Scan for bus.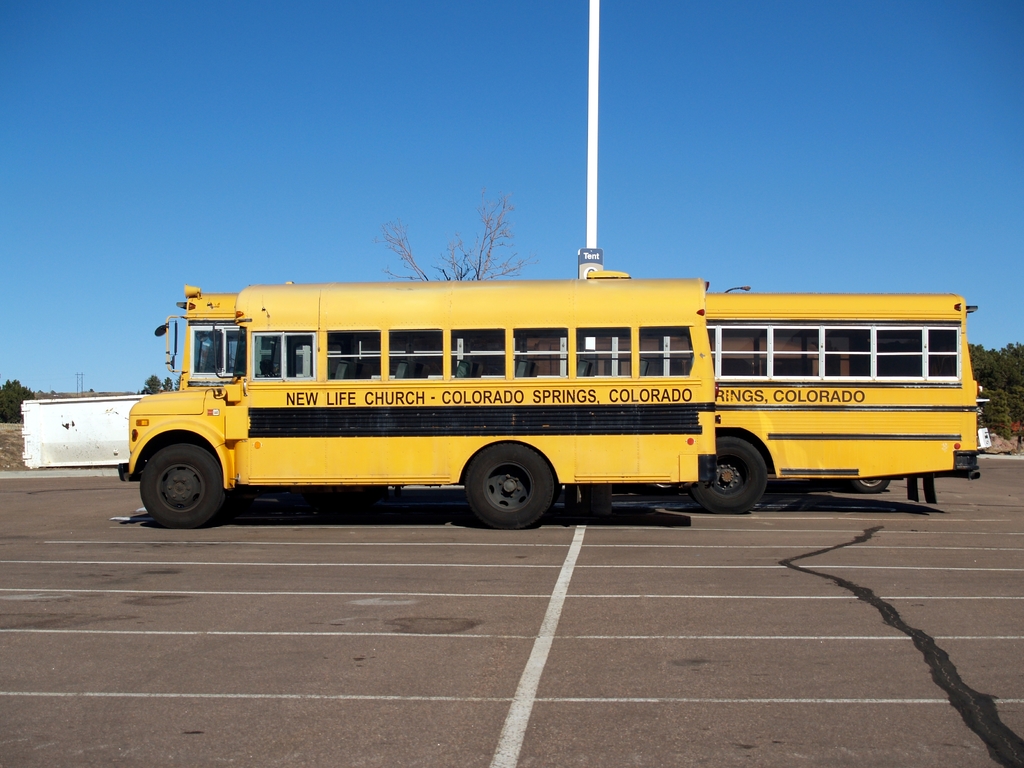
Scan result: 518:289:995:512.
